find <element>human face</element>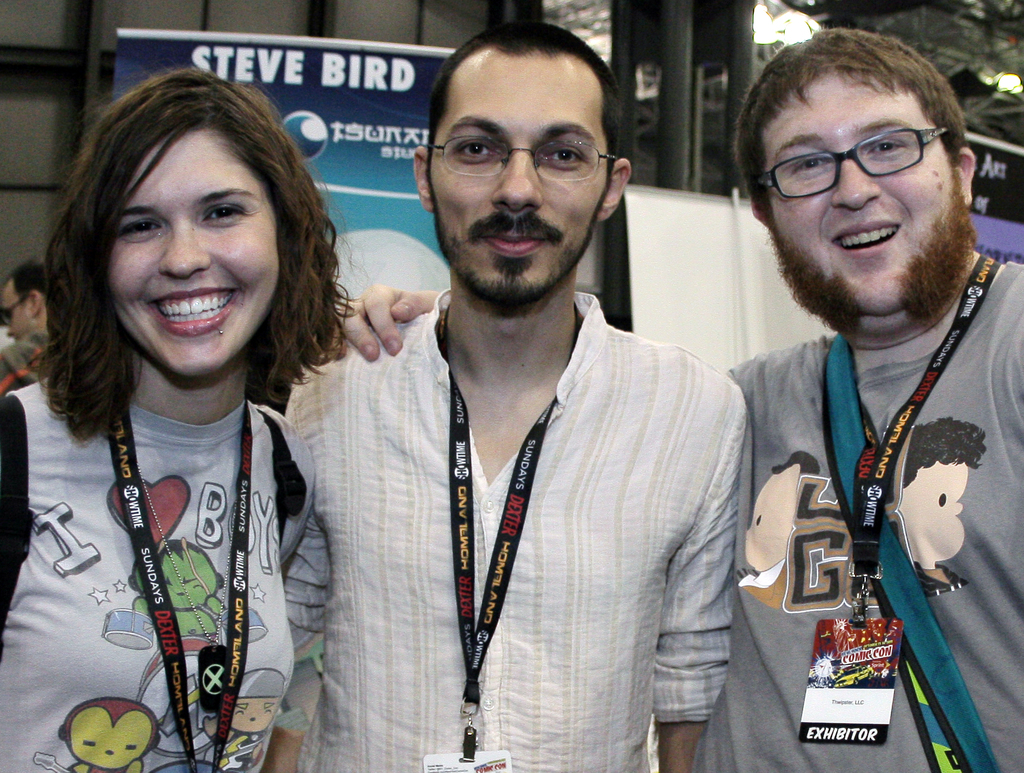
<region>429, 49, 605, 291</region>
